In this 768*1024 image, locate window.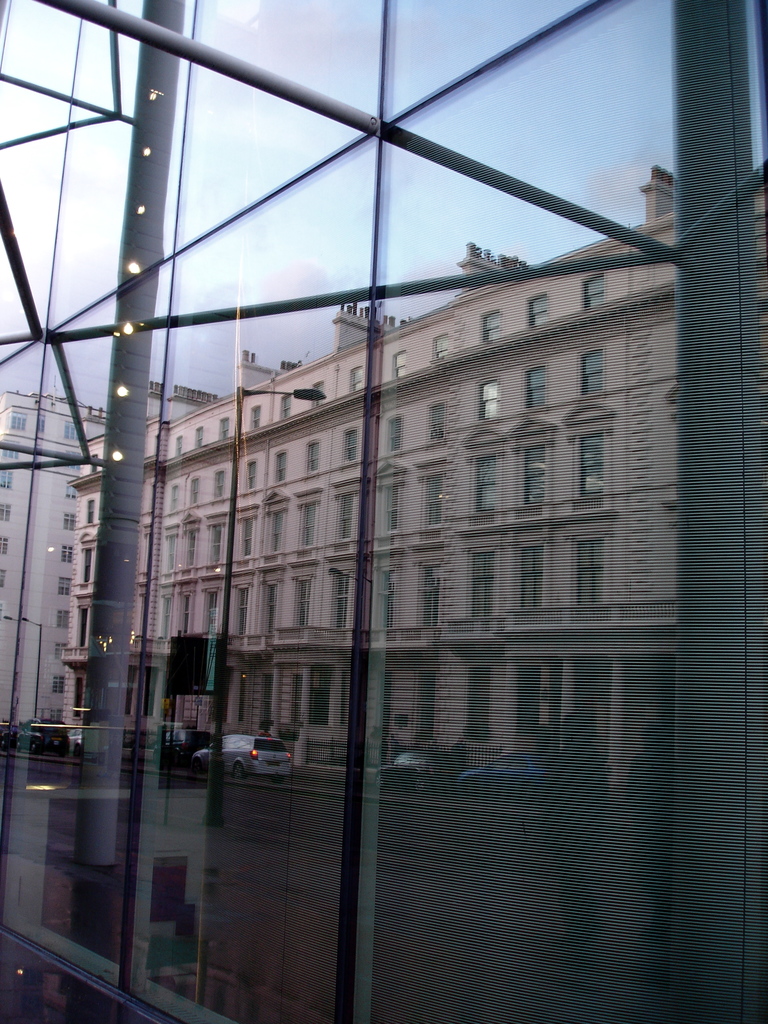
Bounding box: detection(0, 442, 19, 459).
